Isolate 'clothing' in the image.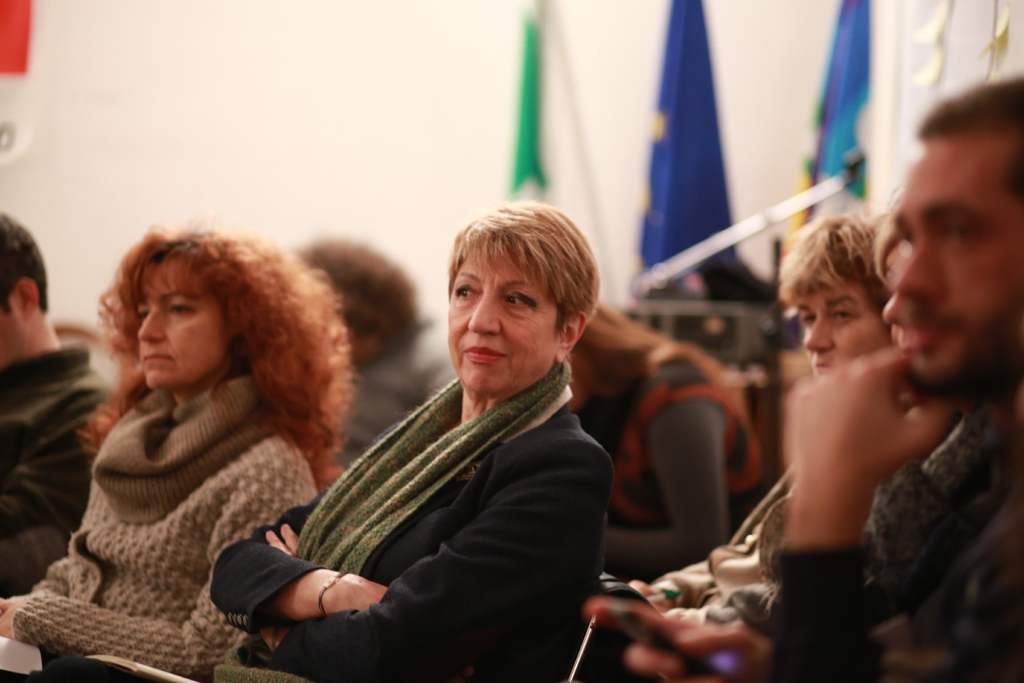
Isolated region: {"x1": 0, "y1": 368, "x2": 332, "y2": 682}.
